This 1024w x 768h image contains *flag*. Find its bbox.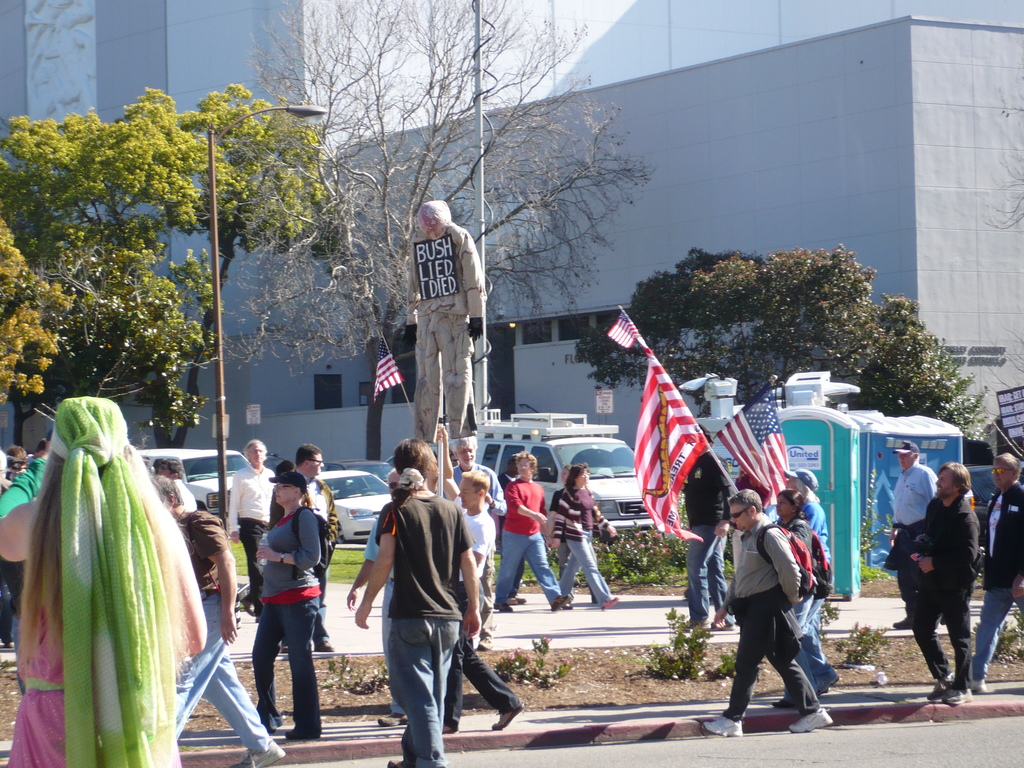
610 305 637 347.
